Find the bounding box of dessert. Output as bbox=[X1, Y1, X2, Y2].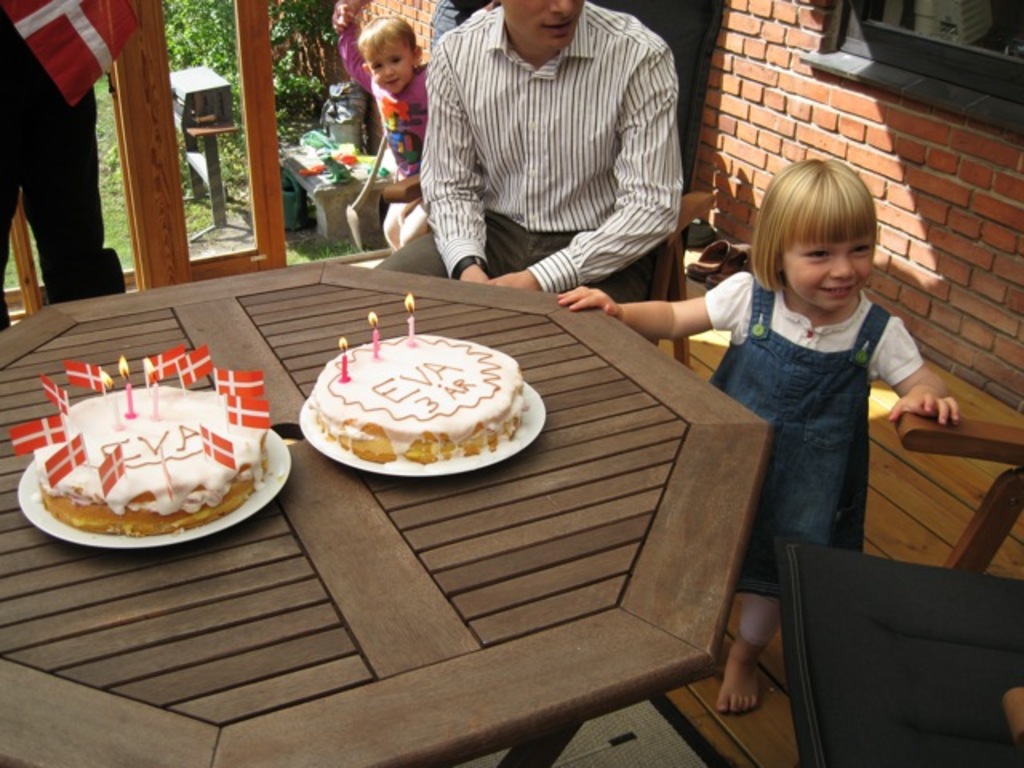
bbox=[293, 333, 534, 488].
